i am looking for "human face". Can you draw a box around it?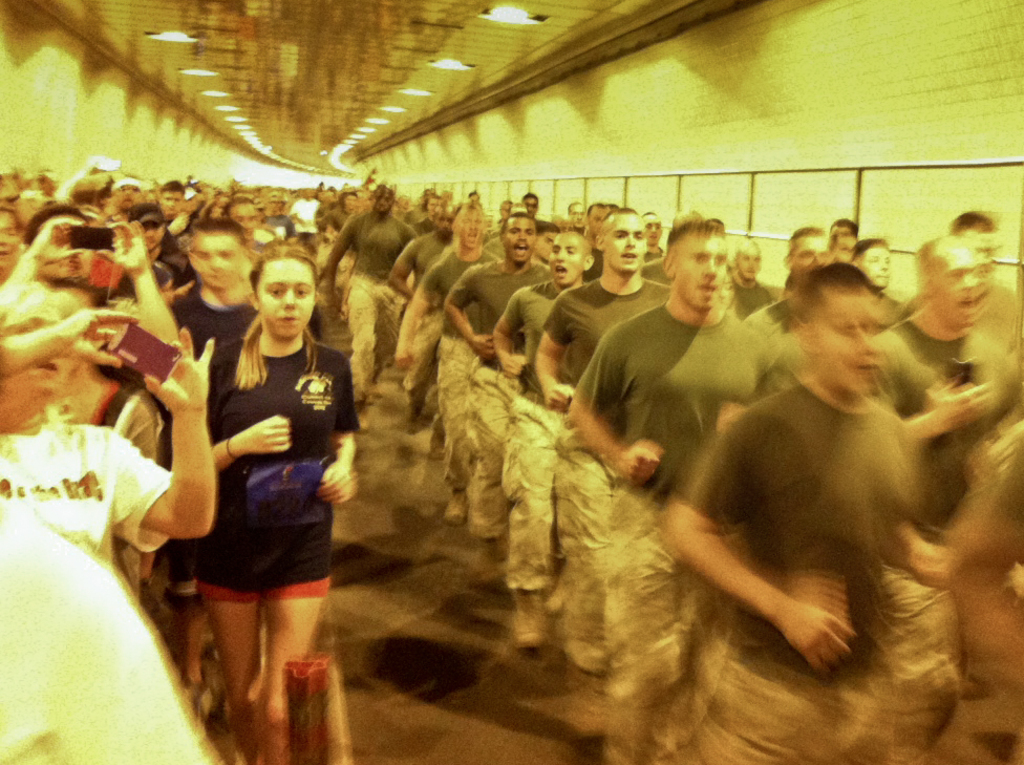
Sure, the bounding box is l=162, t=191, r=182, b=215.
